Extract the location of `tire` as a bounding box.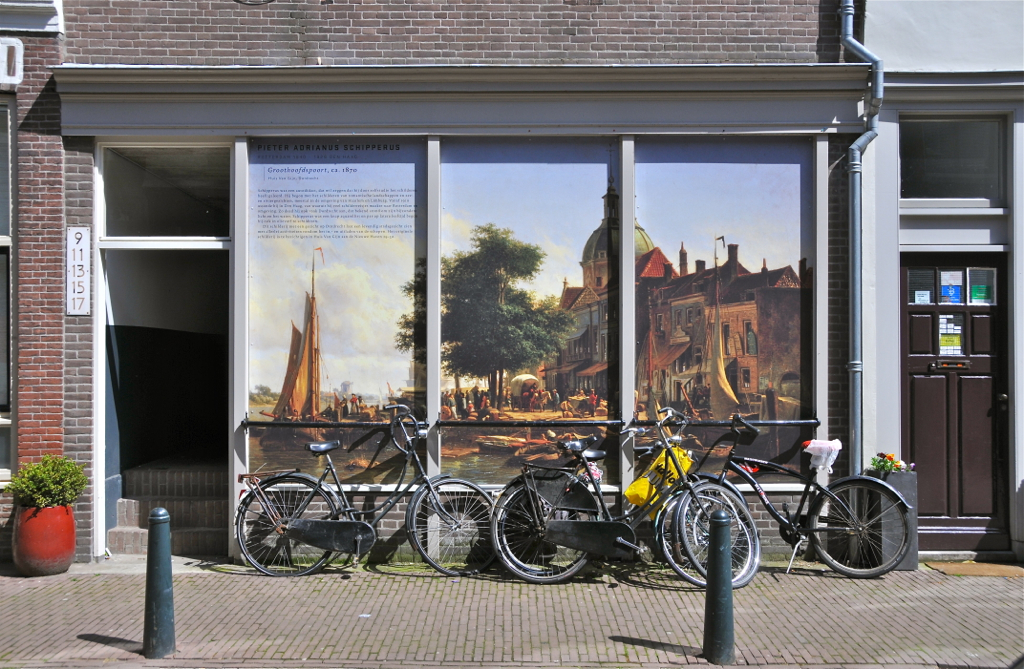
l=235, t=475, r=352, b=587.
